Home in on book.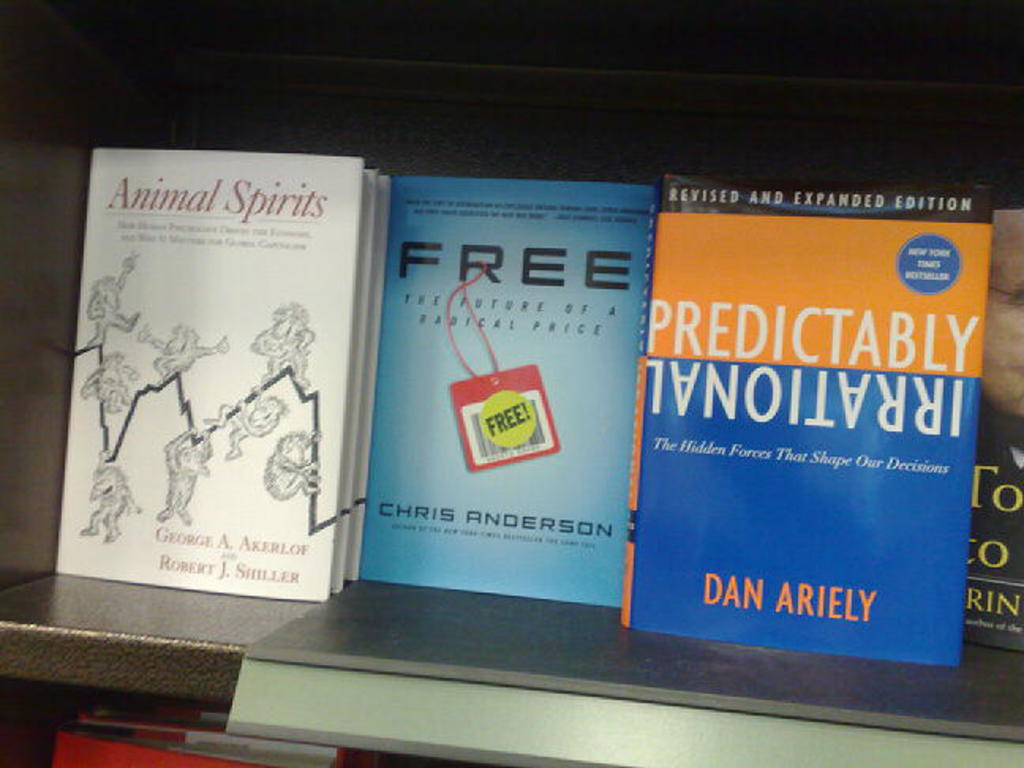
Homed in at bbox(621, 166, 991, 665).
